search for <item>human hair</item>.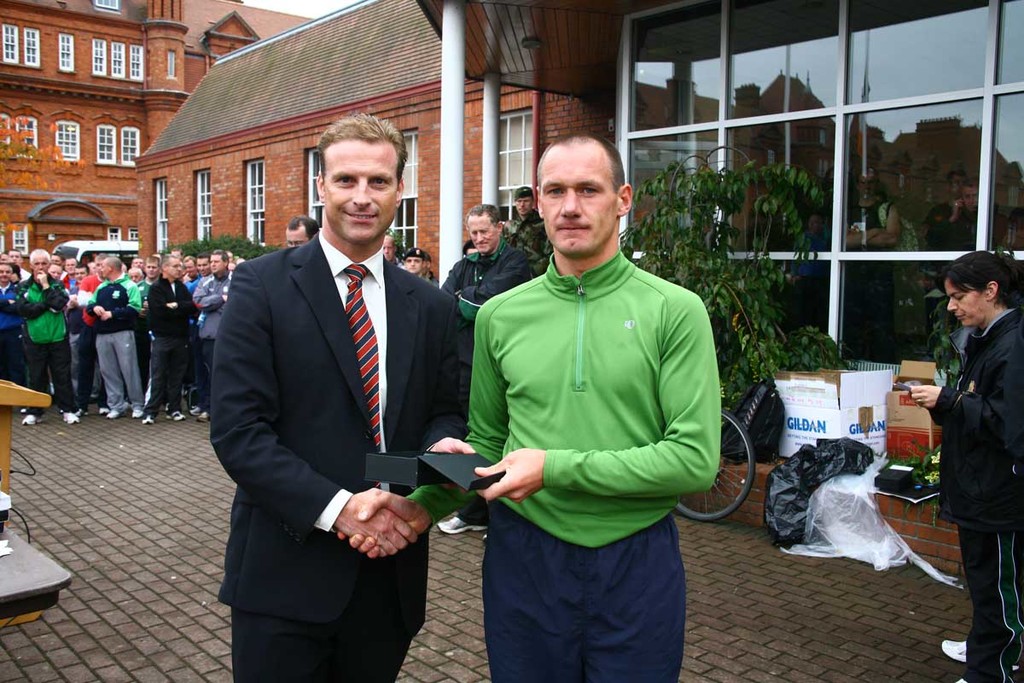
Found at box(27, 251, 49, 263).
